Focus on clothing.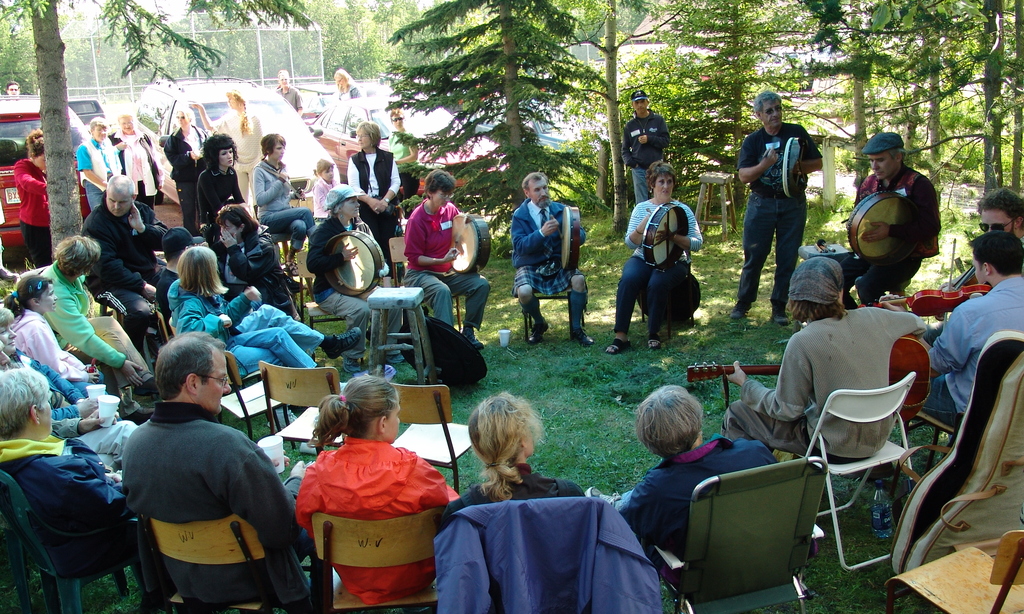
Focused at bbox=[826, 166, 941, 301].
